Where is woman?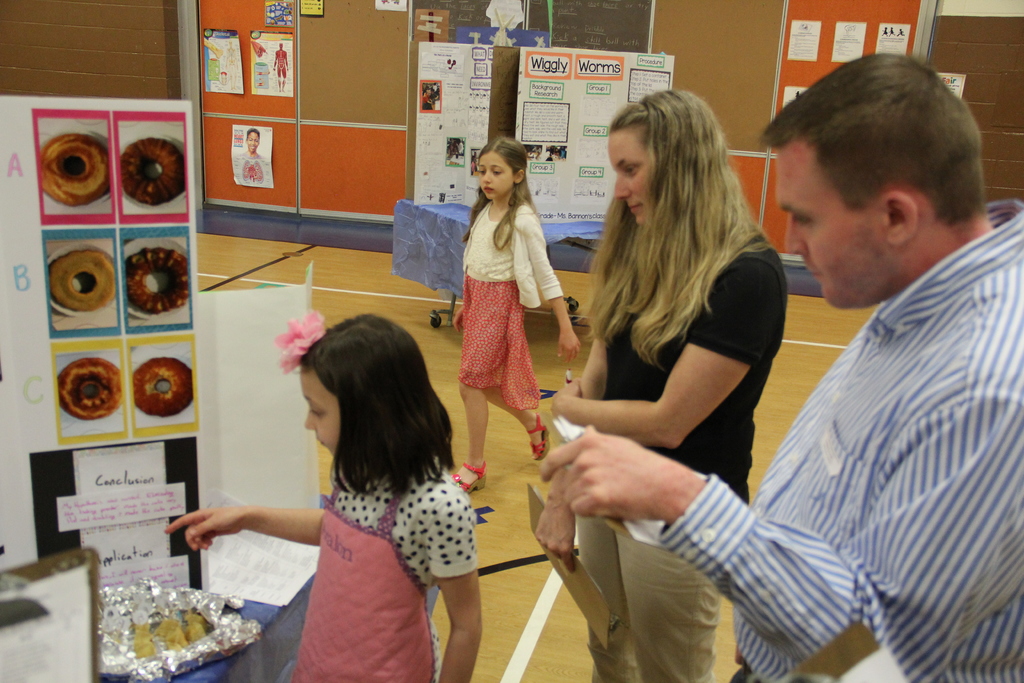
533/88/799/682.
